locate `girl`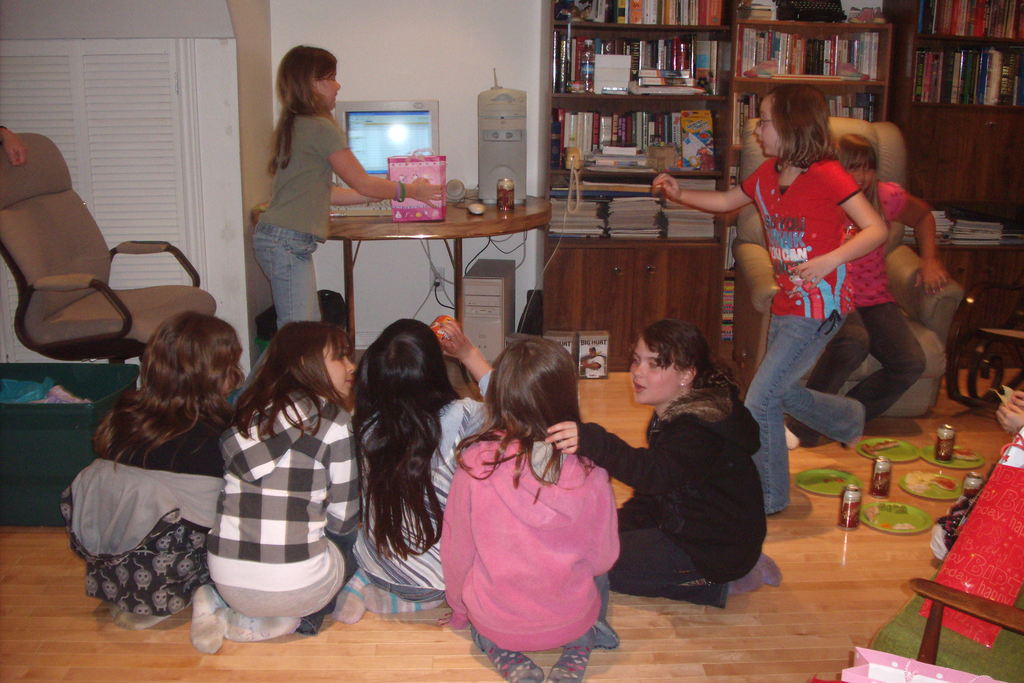
[346,317,505,624]
